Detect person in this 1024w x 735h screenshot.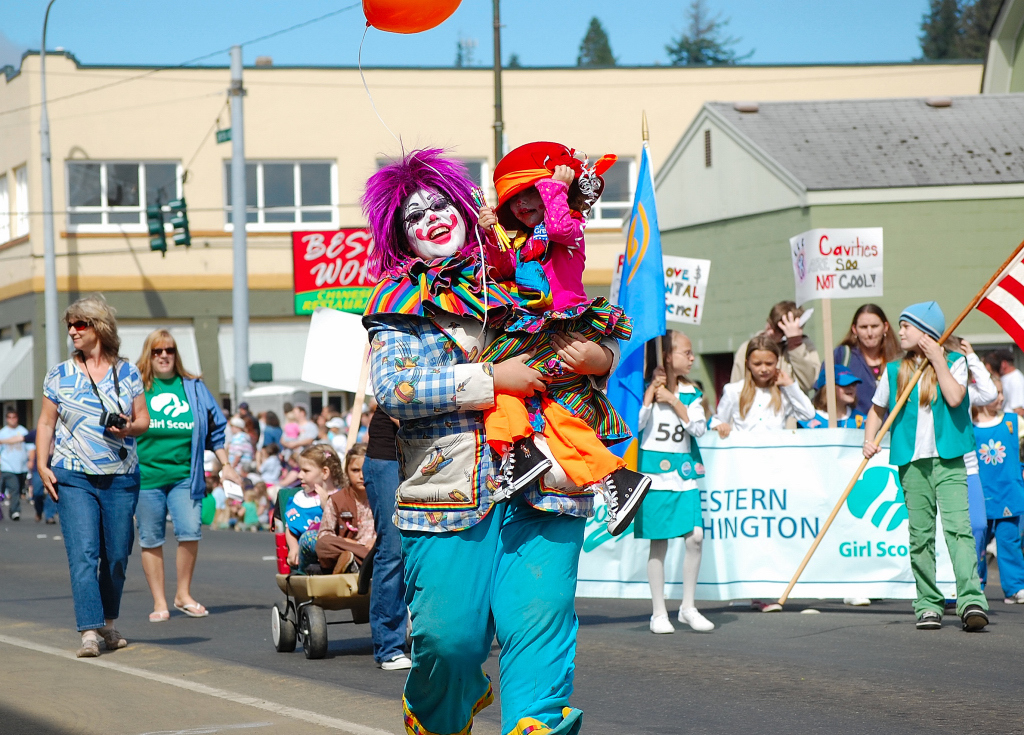
Detection: bbox=[0, 407, 30, 519].
